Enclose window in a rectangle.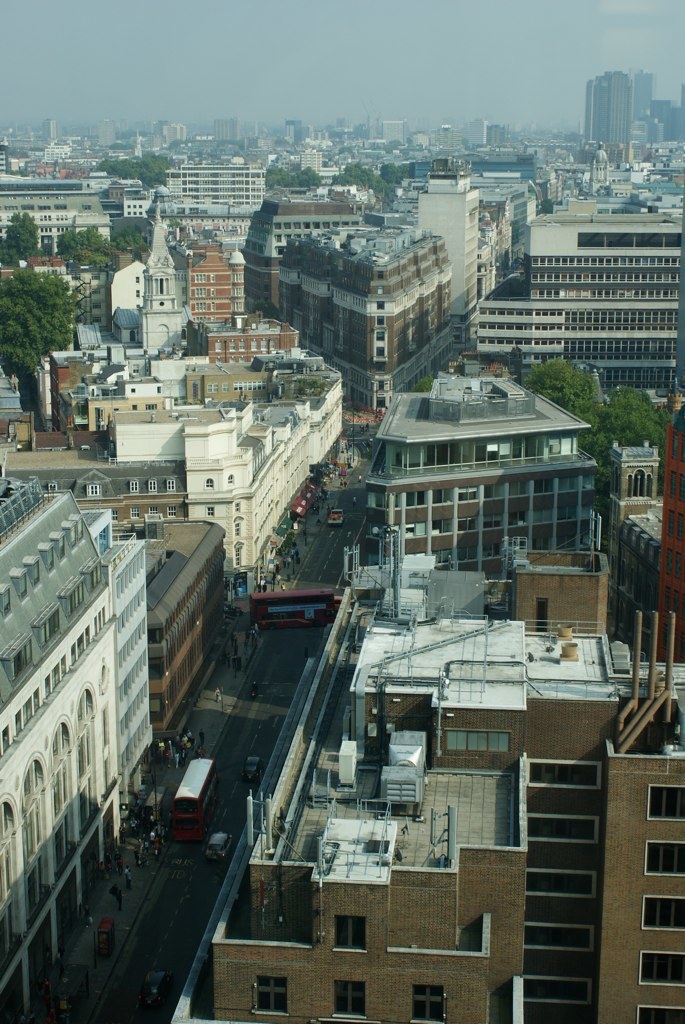
<bbox>519, 923, 597, 958</bbox>.
